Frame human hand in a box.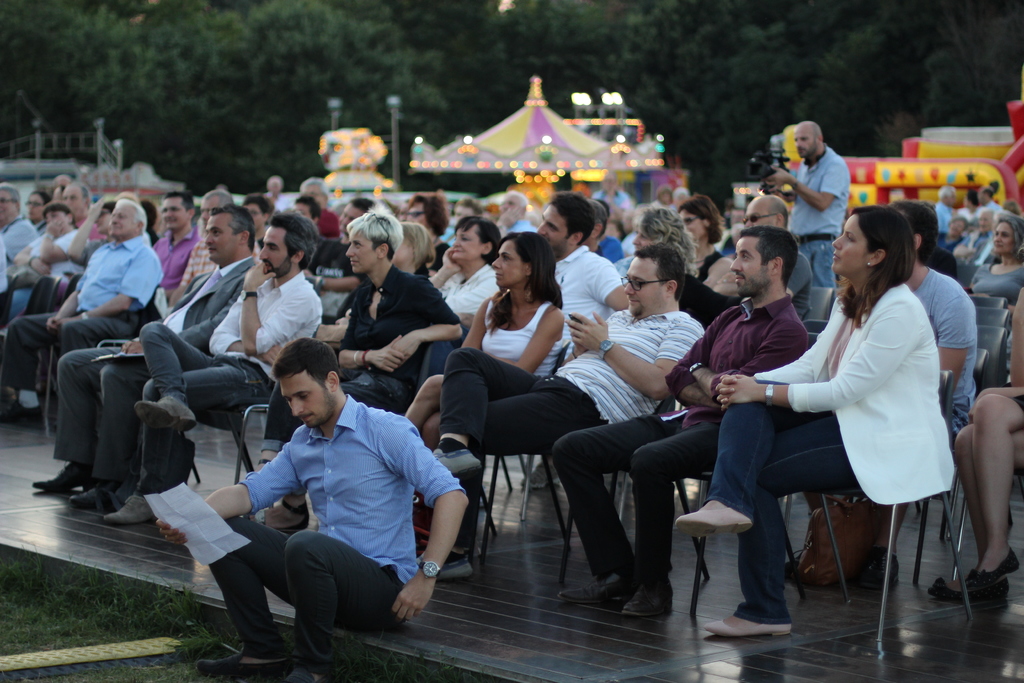
box=[567, 310, 613, 353].
